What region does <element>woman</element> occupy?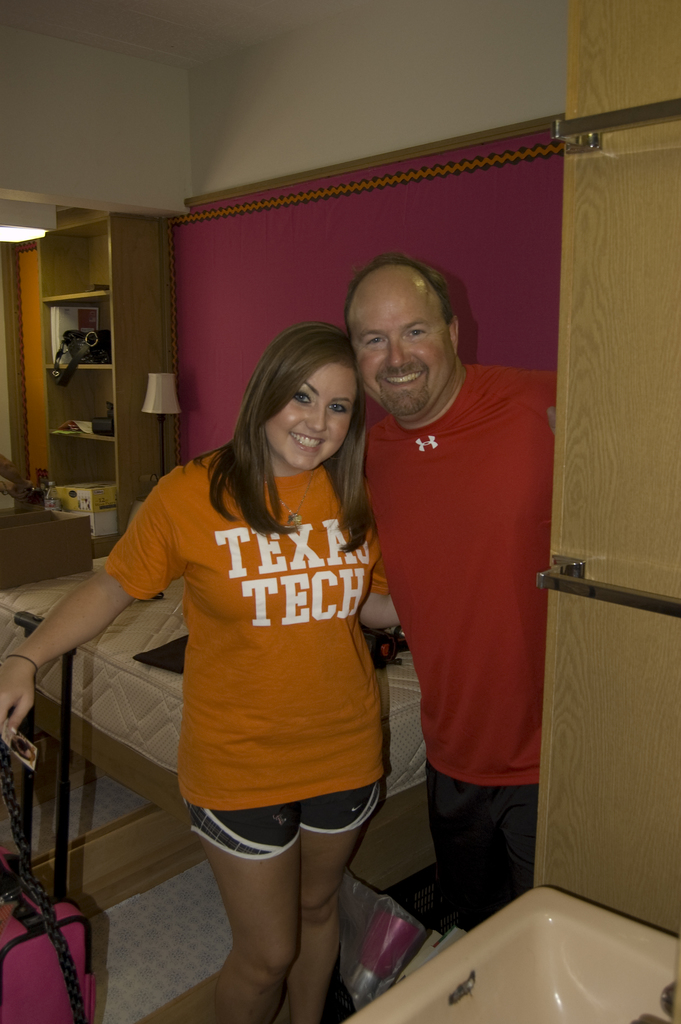
91, 308, 424, 988.
